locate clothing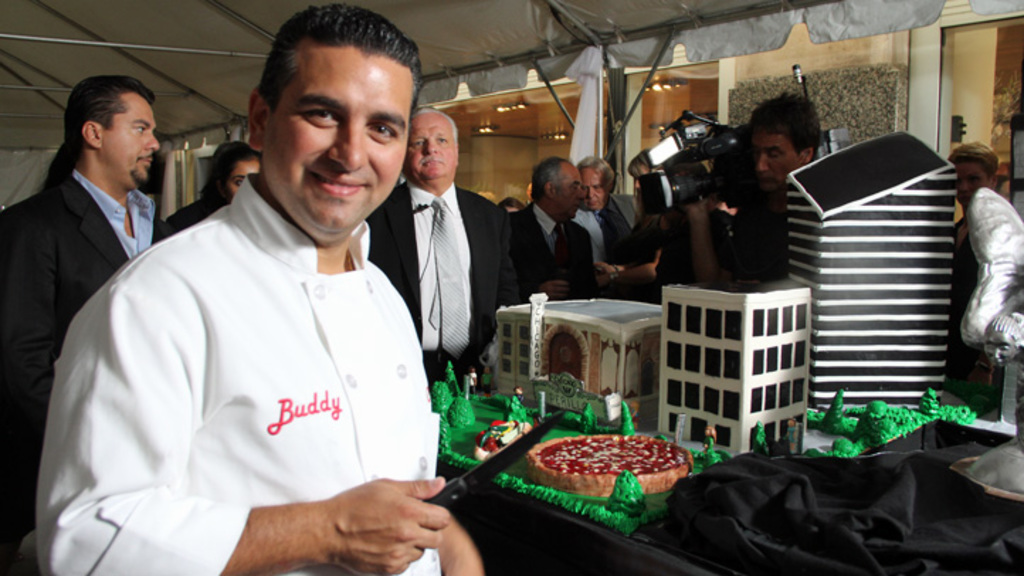
728/176/820/284
